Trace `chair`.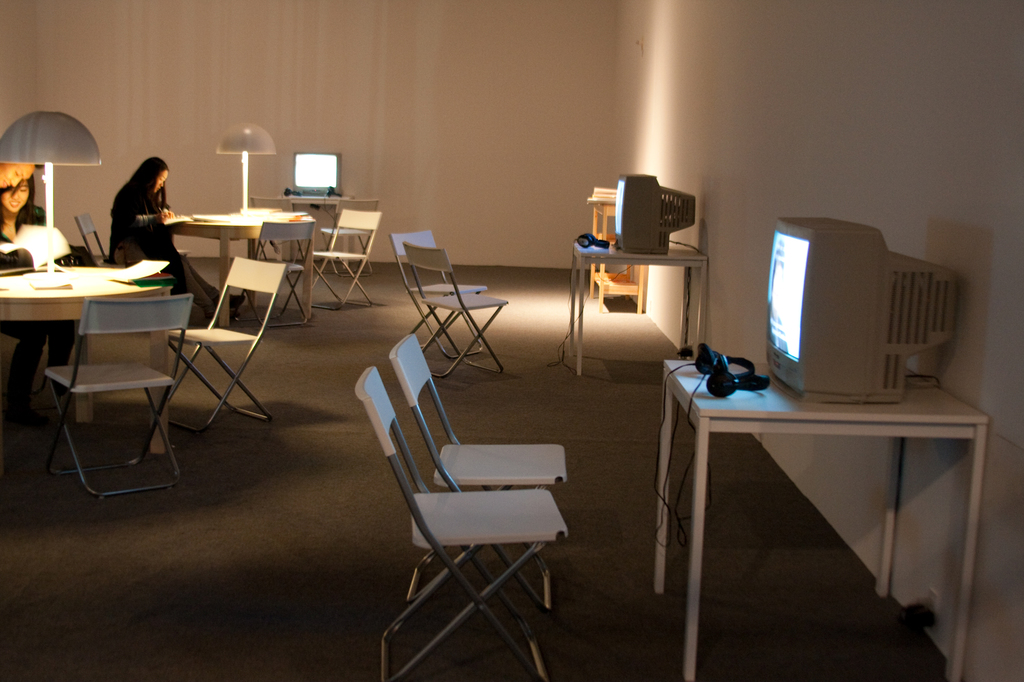
Traced to 351 364 569 681.
